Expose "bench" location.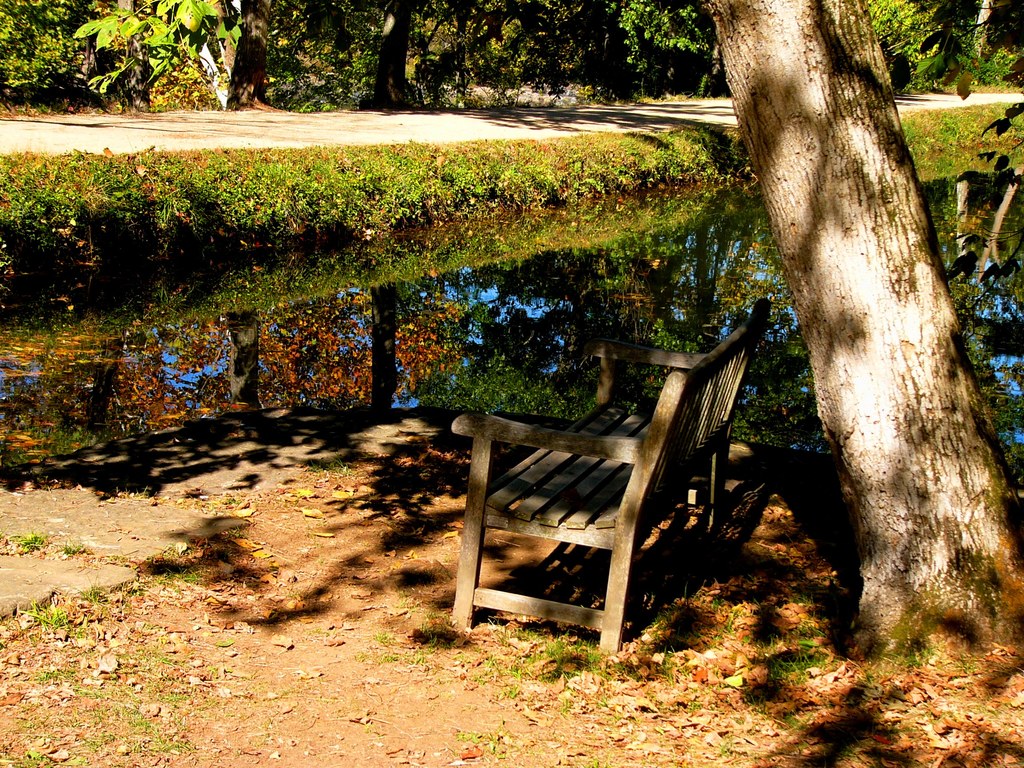
Exposed at select_region(451, 293, 764, 669).
